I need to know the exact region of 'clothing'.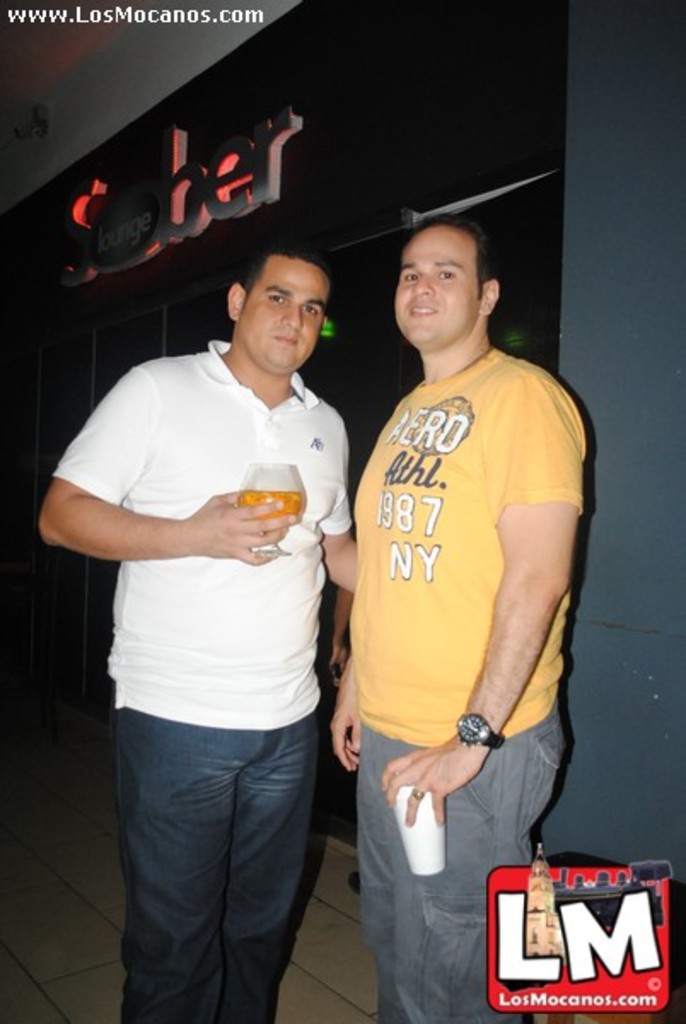
Region: 350, 343, 584, 1022.
